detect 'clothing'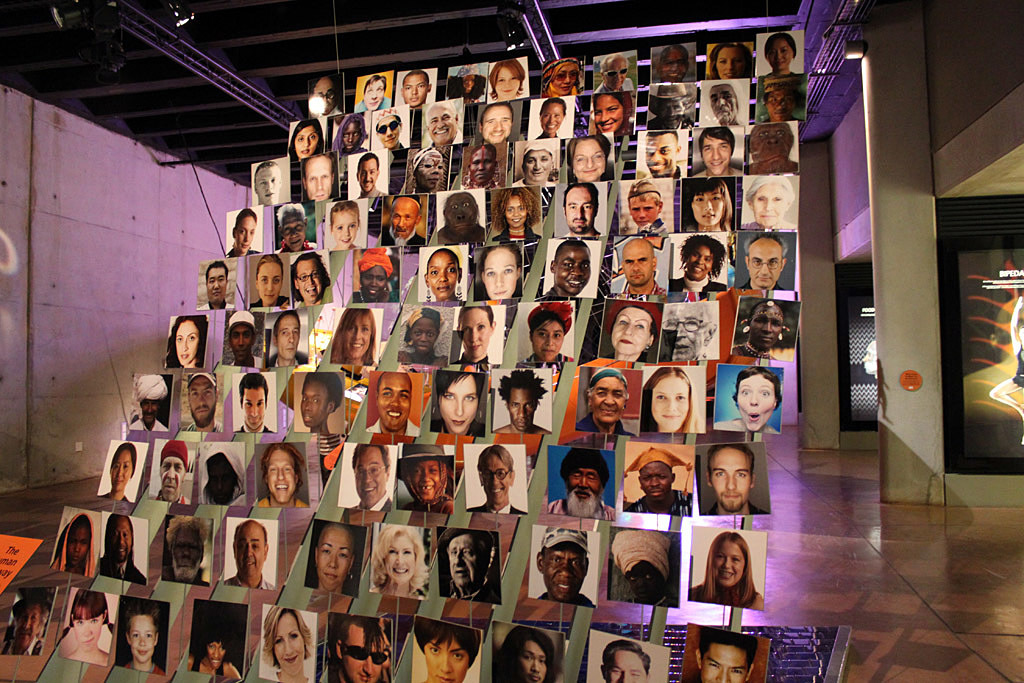
region(398, 349, 448, 365)
